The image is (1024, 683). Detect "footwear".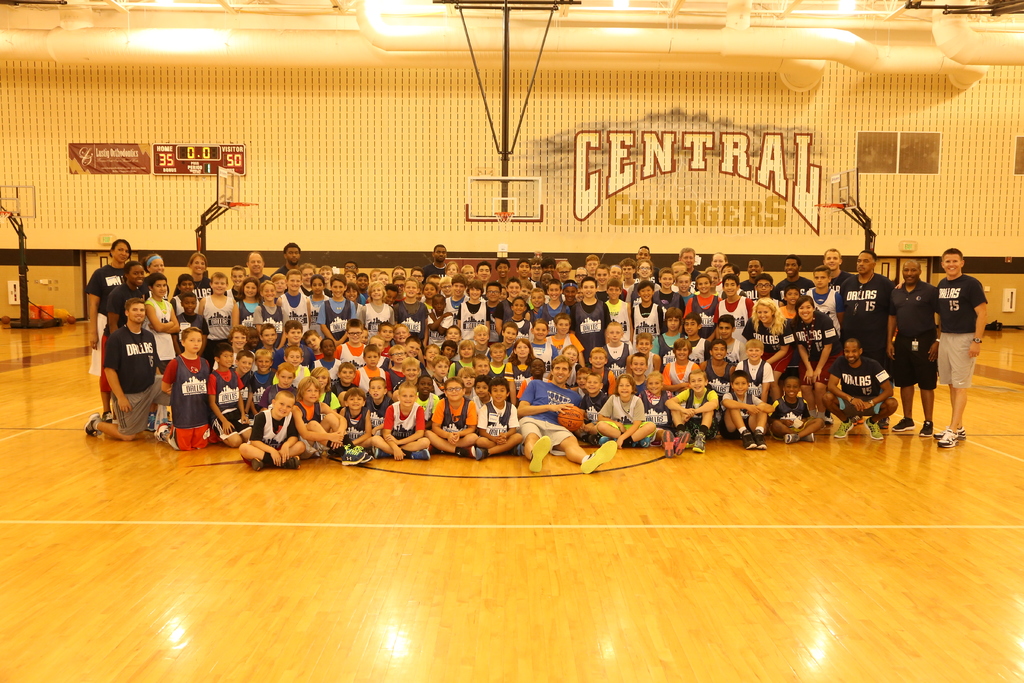
Detection: box(529, 439, 552, 473).
